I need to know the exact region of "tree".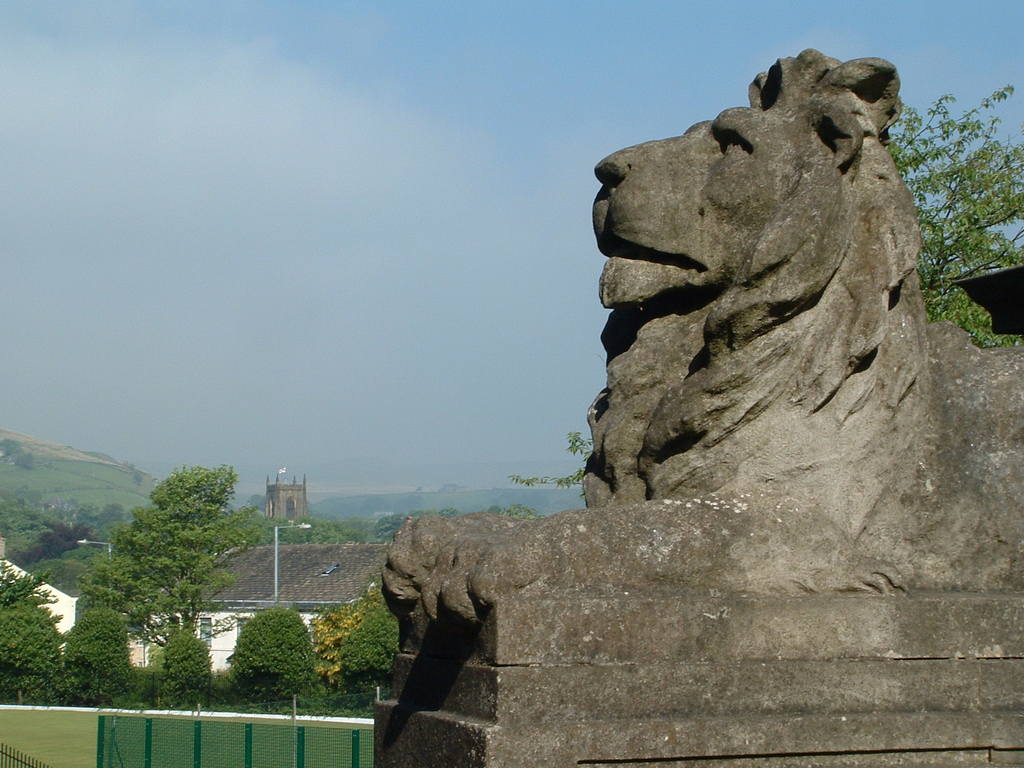
Region: select_region(480, 504, 545, 516).
